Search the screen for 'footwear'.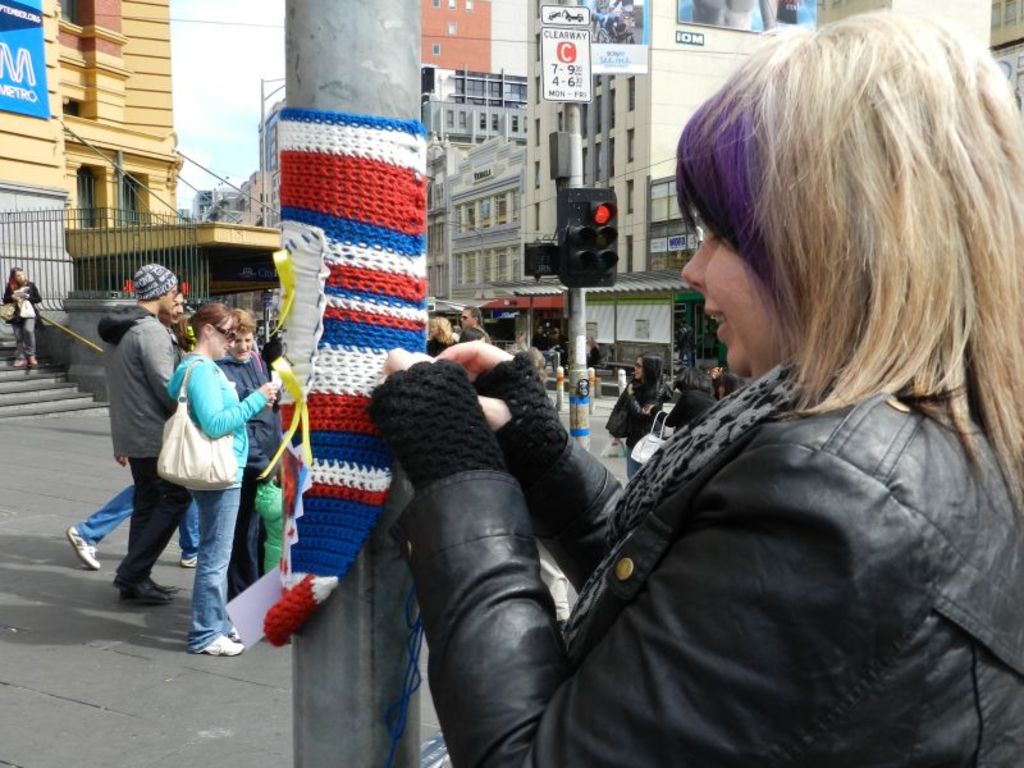
Found at [x1=179, y1=556, x2=196, y2=567].
